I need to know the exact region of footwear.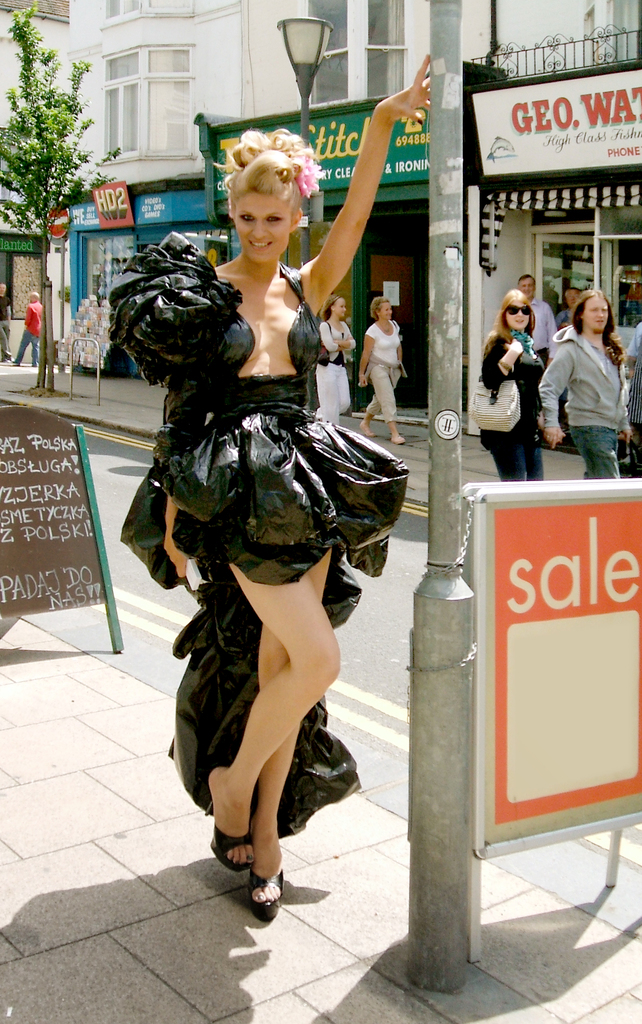
Region: bbox=(207, 829, 260, 872).
